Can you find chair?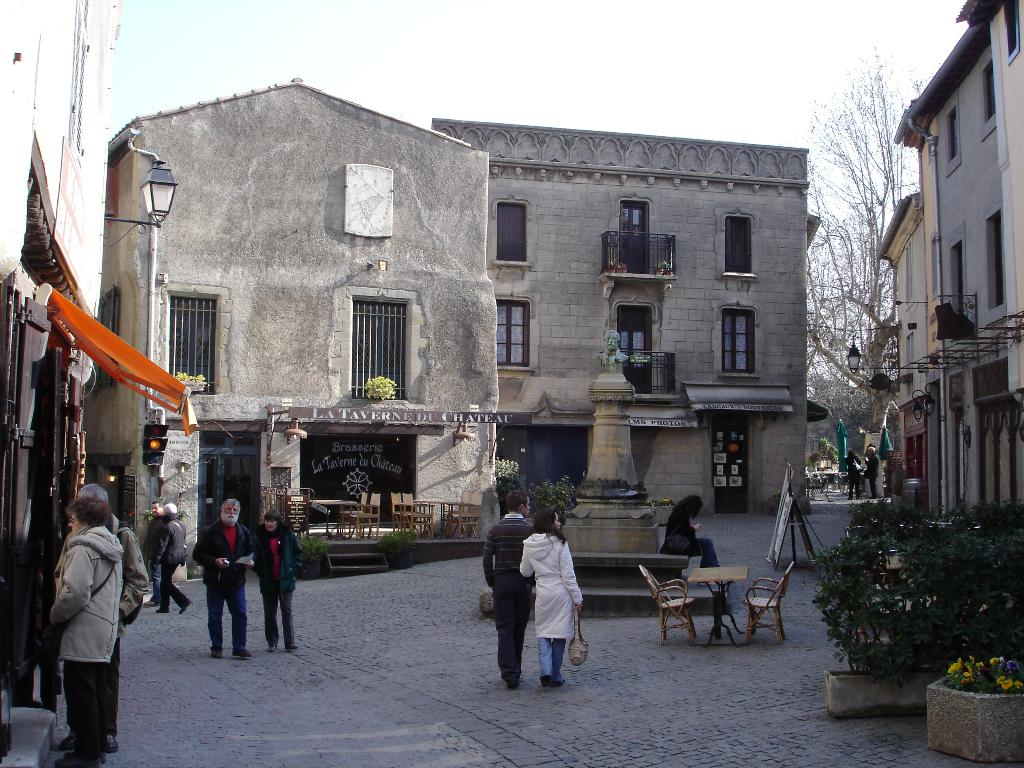
Yes, bounding box: 388 493 407 530.
